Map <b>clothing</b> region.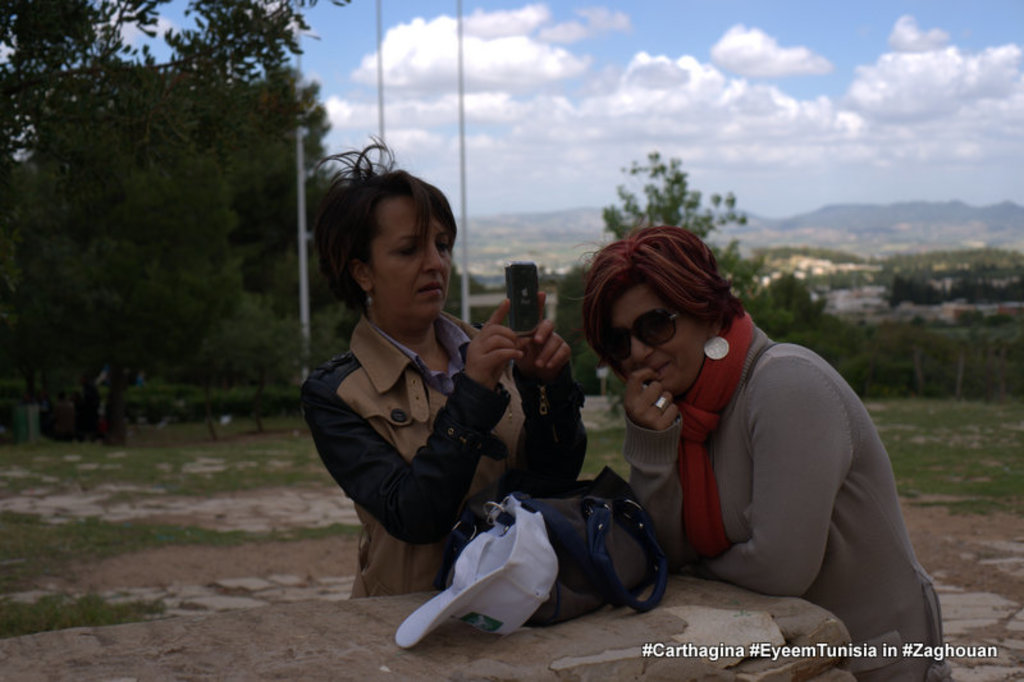
Mapped to box(593, 261, 942, 626).
